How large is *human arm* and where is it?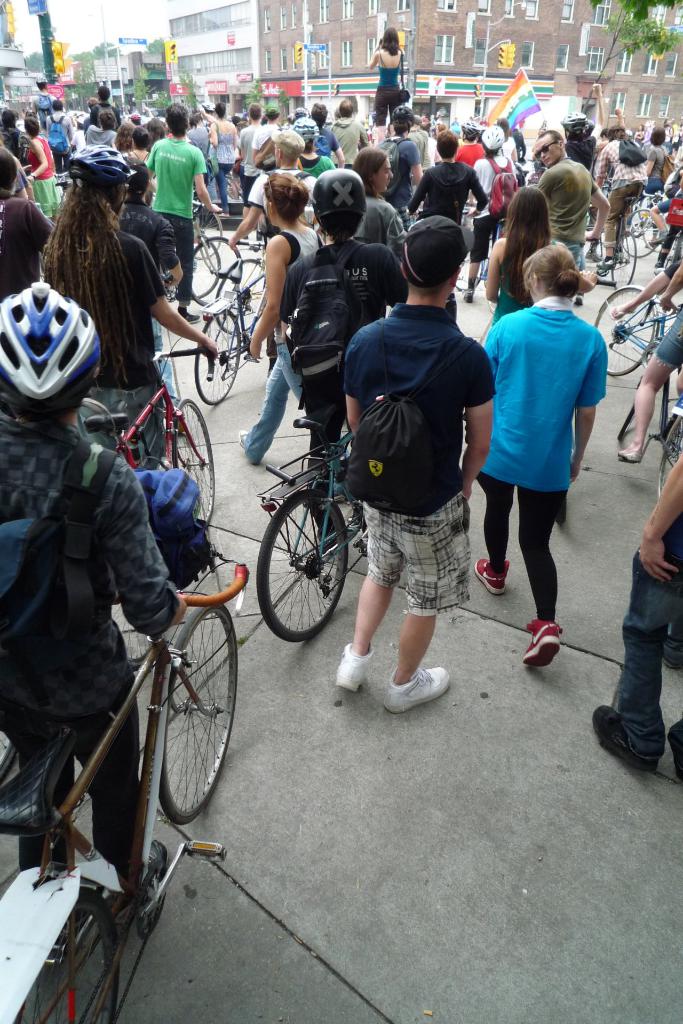
Bounding box: x1=568 y1=337 x2=605 y2=486.
